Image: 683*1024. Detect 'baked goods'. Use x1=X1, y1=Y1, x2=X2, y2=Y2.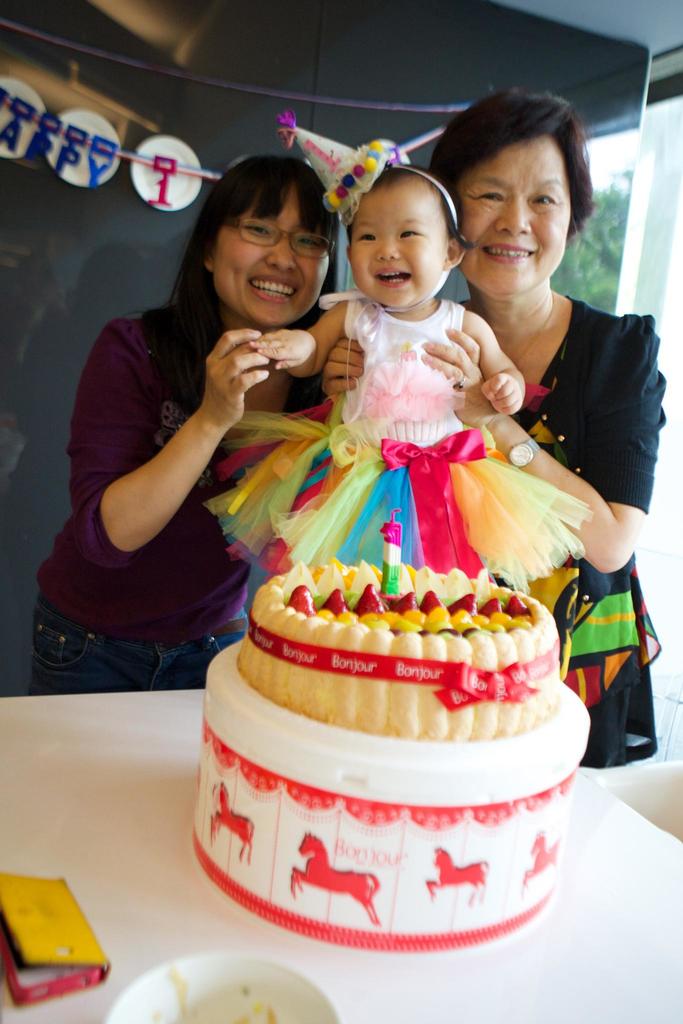
x1=232, y1=557, x2=561, y2=742.
